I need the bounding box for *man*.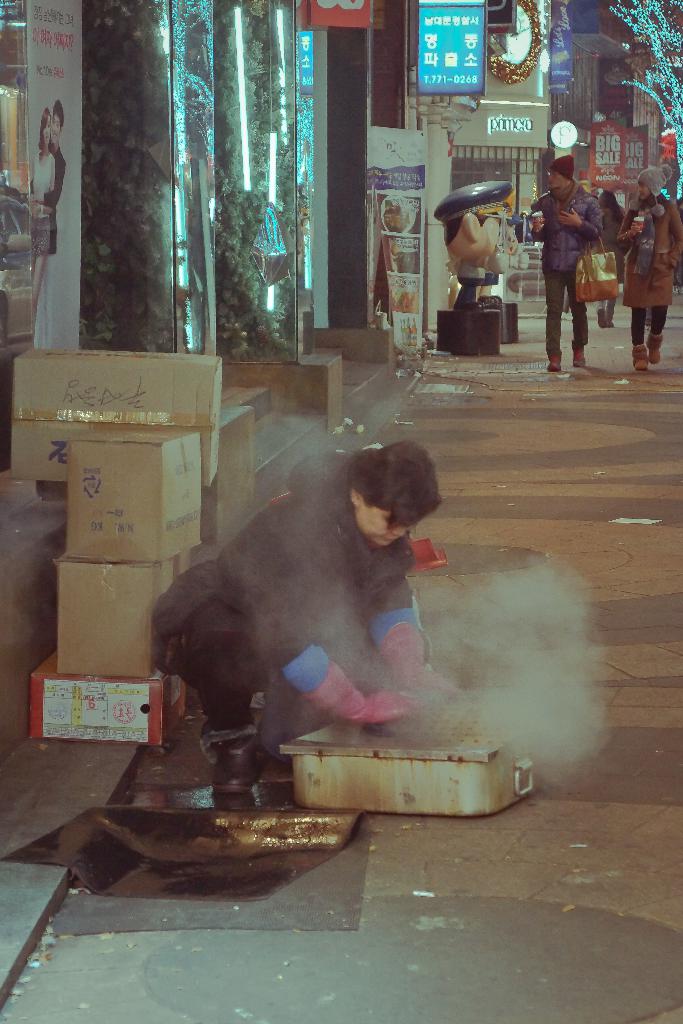
Here it is: region(138, 424, 436, 809).
